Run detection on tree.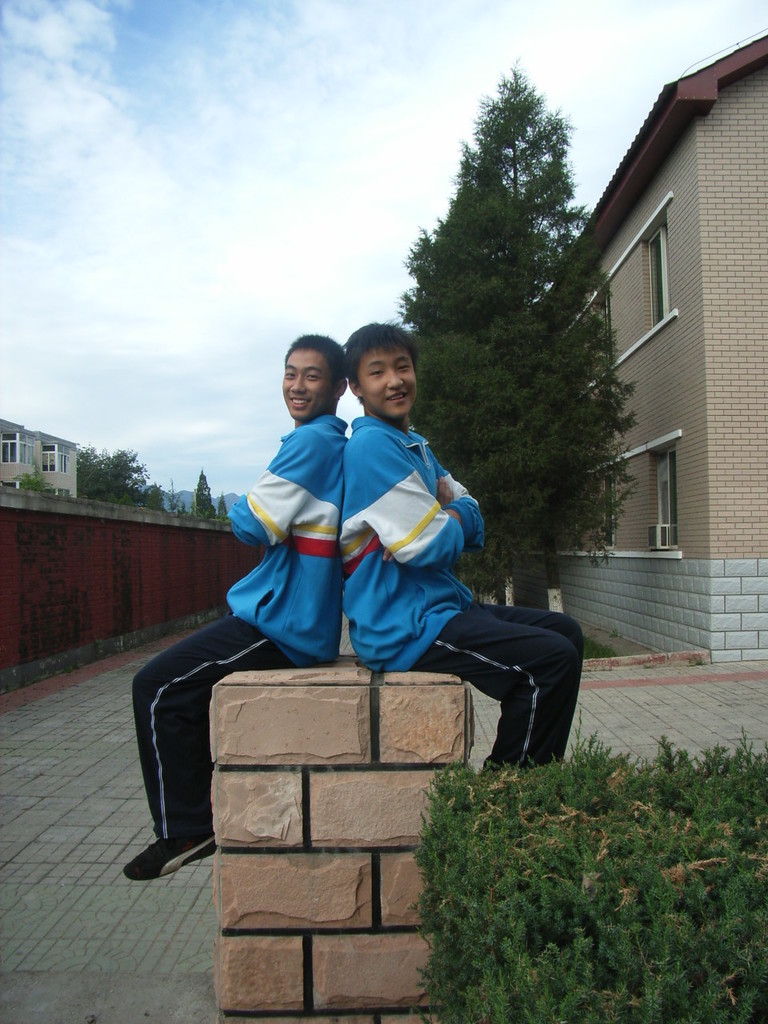
Result: (left=197, top=469, right=225, bottom=522).
